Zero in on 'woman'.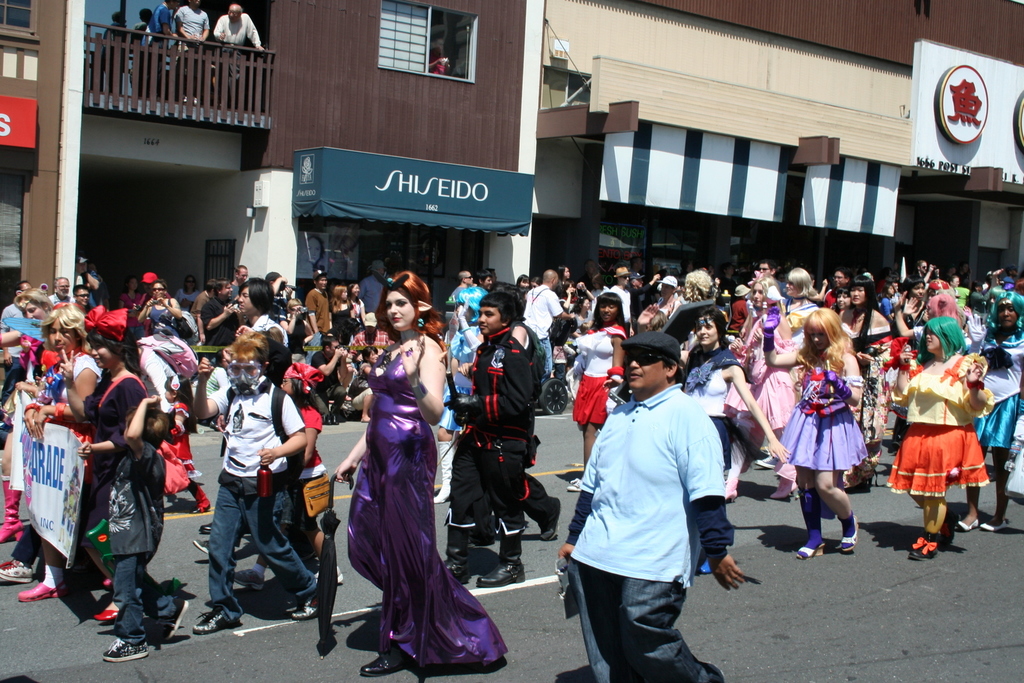
Zeroed in: crop(892, 312, 991, 565).
